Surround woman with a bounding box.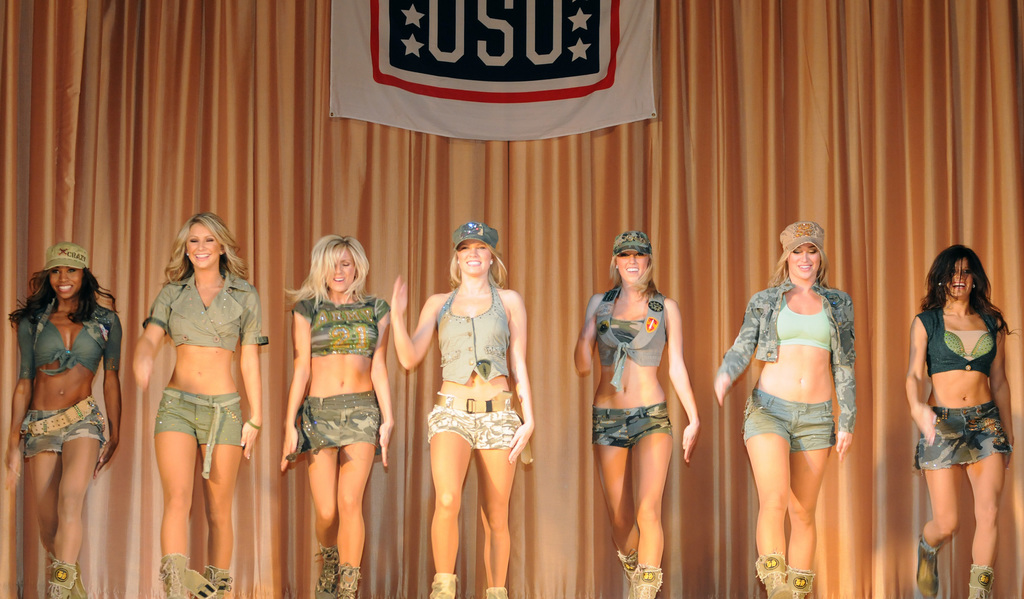
(279,232,390,598).
